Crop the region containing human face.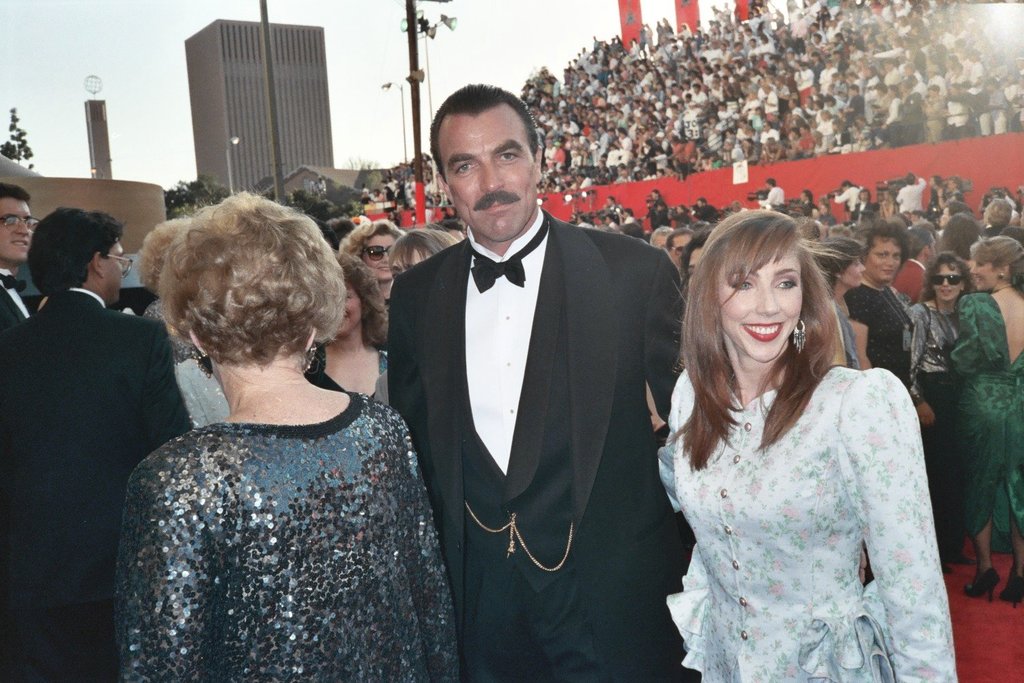
Crop region: rect(393, 245, 433, 273).
